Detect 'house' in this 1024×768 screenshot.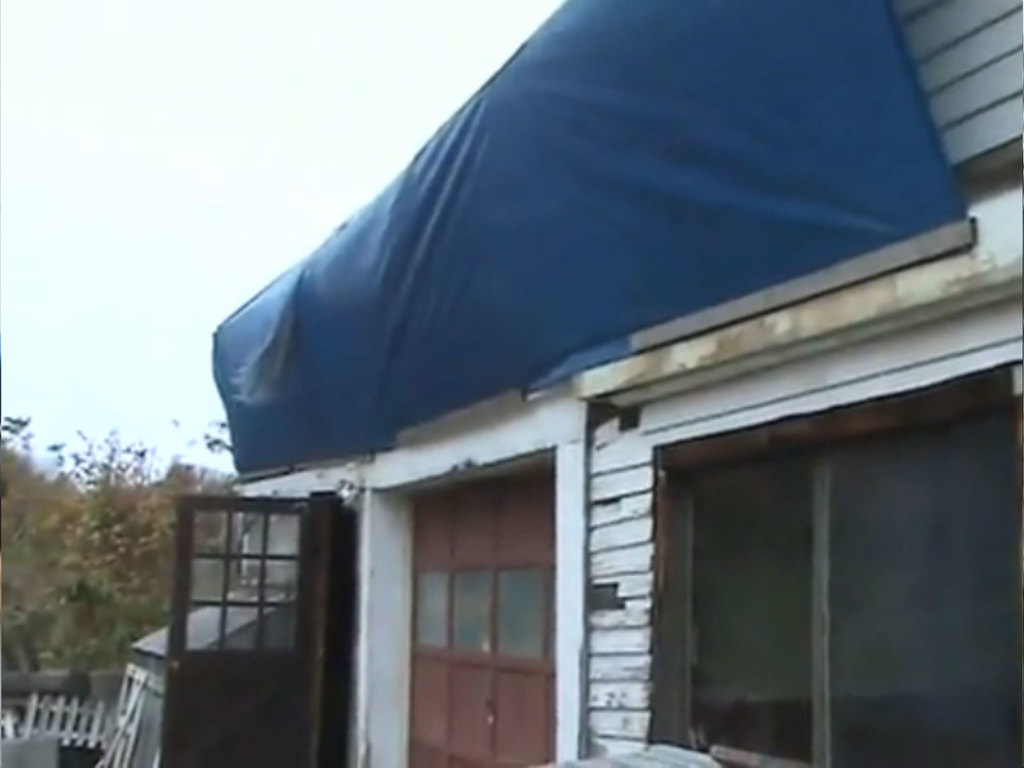
Detection: 0,0,1023,767.
